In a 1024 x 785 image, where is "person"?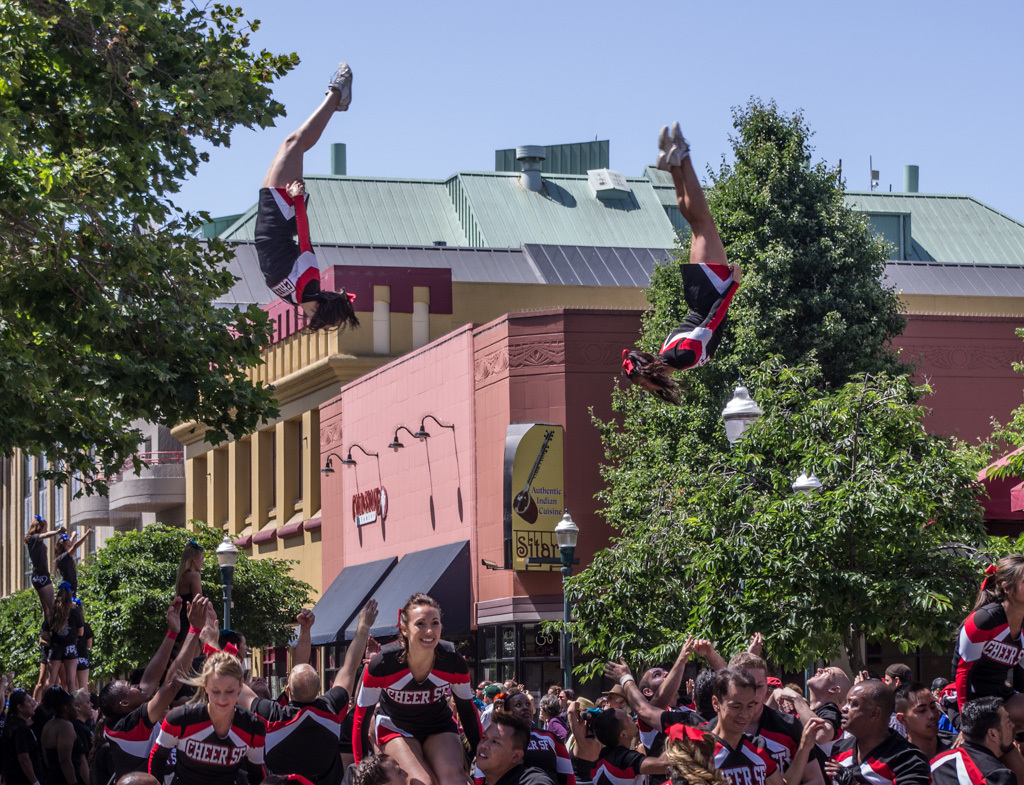
(625,120,741,398).
